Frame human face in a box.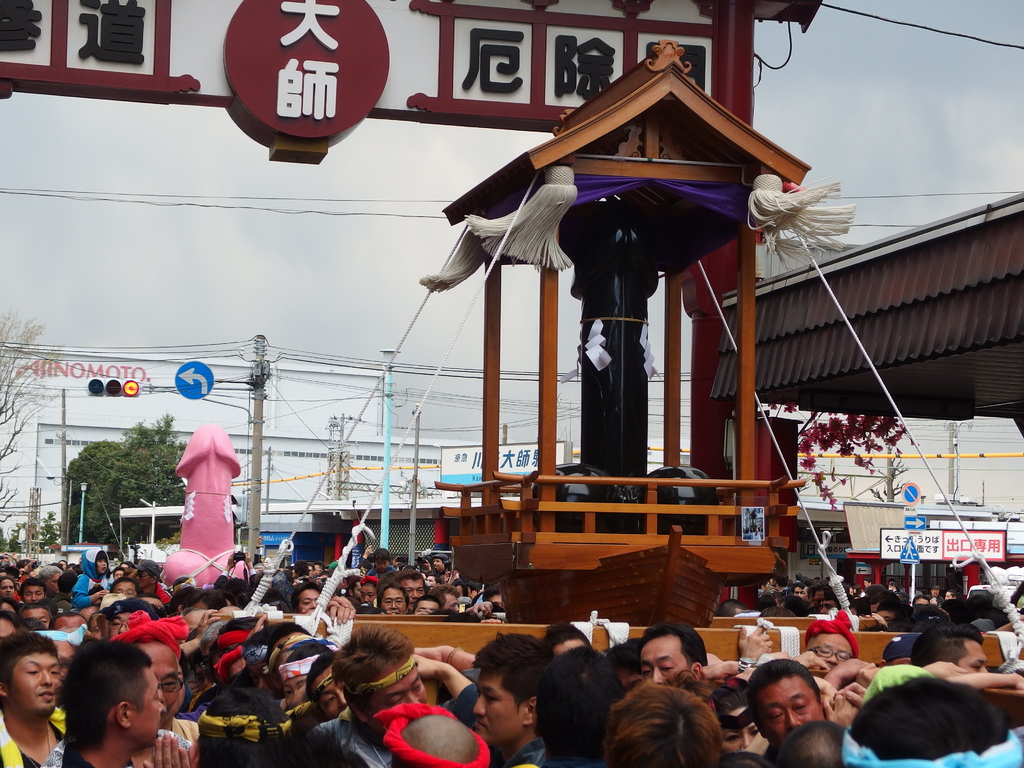
<bbox>360, 585, 376, 605</bbox>.
